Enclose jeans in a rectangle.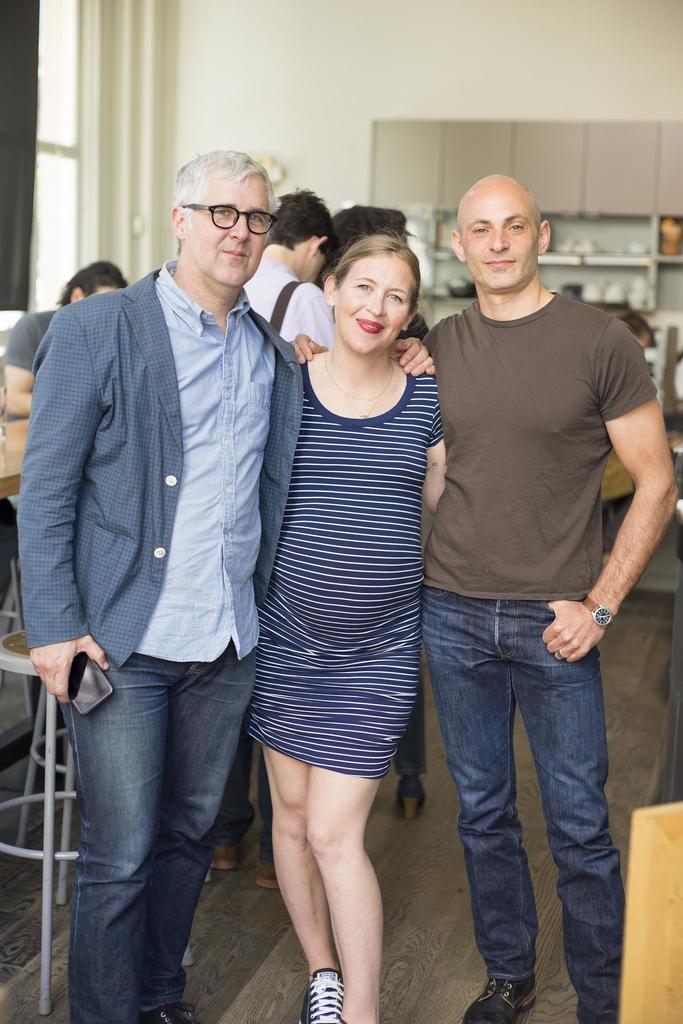
BBox(418, 593, 628, 987).
